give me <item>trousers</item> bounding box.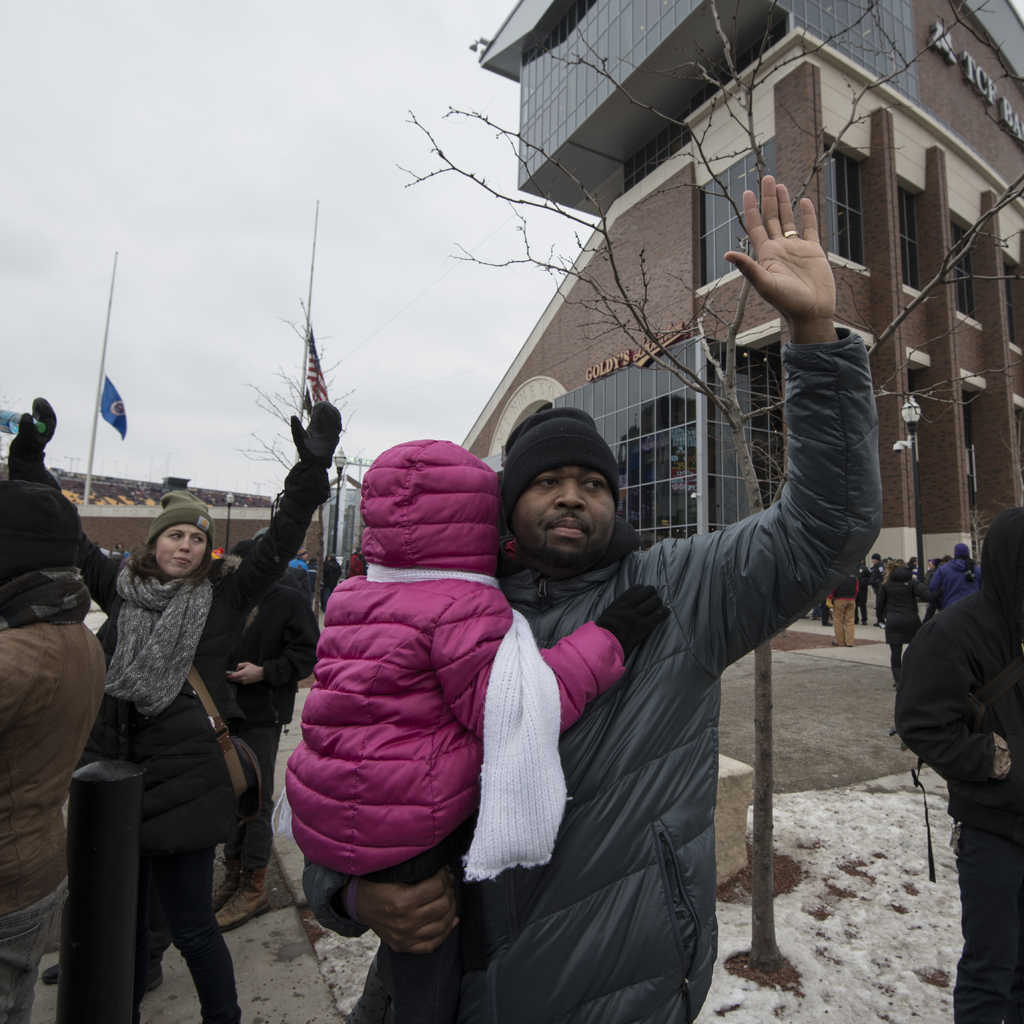
left=890, top=629, right=921, bottom=684.
